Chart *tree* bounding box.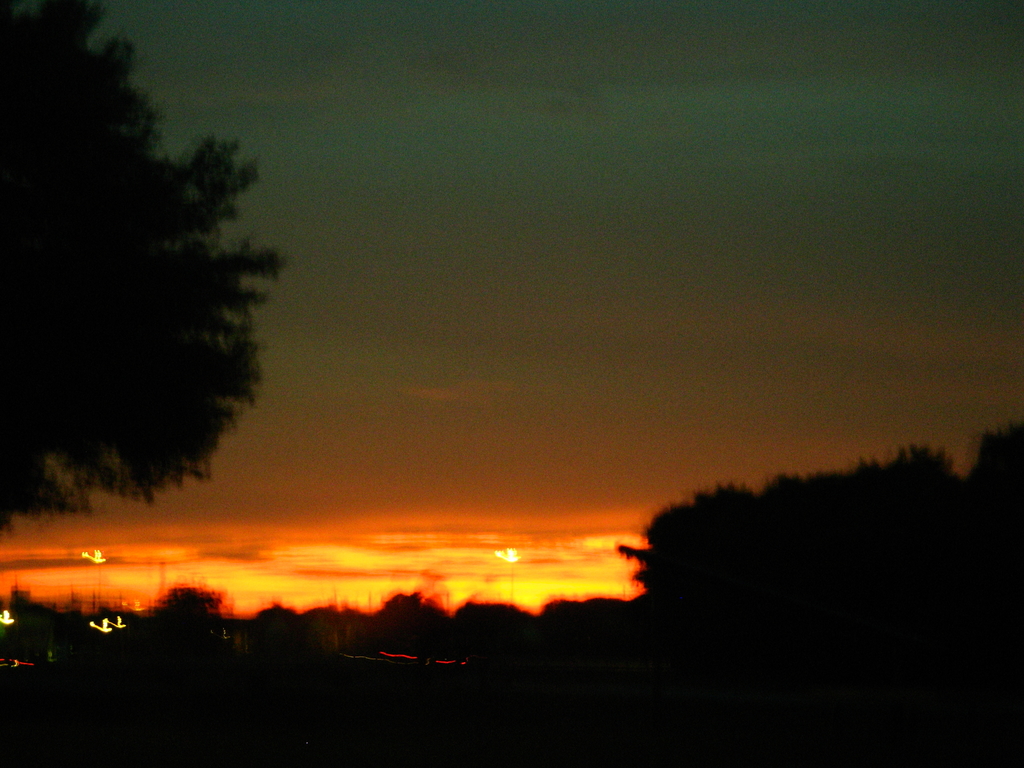
Charted: Rect(13, 44, 280, 589).
